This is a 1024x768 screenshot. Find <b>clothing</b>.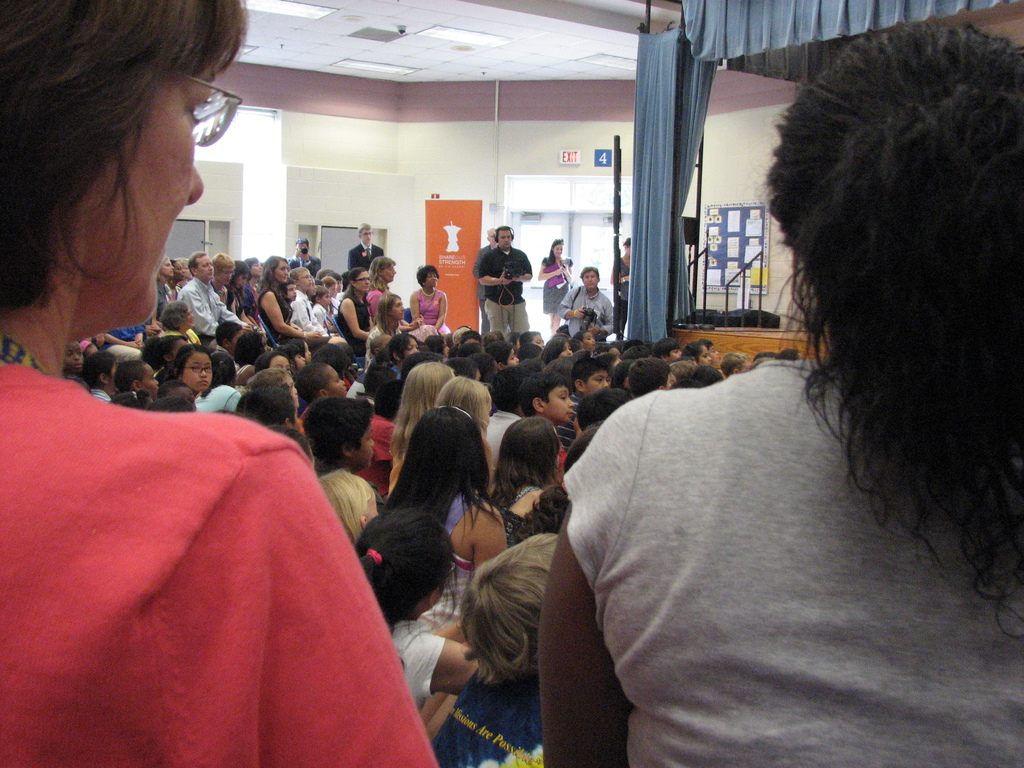
Bounding box: 150 283 168 332.
